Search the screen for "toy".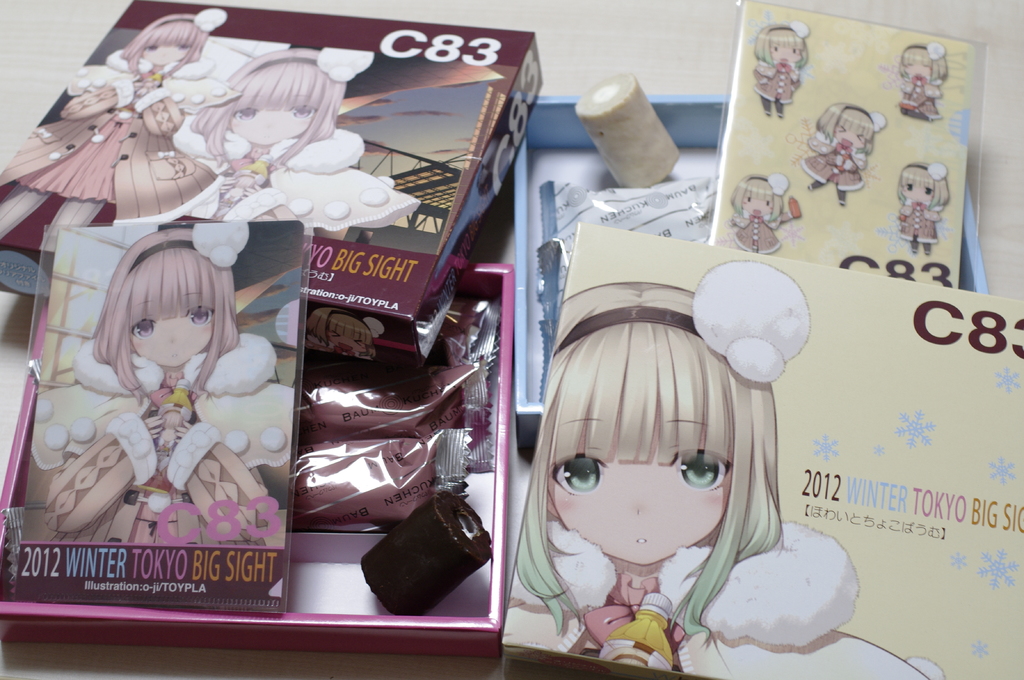
Found at <bbox>752, 10, 808, 120</bbox>.
